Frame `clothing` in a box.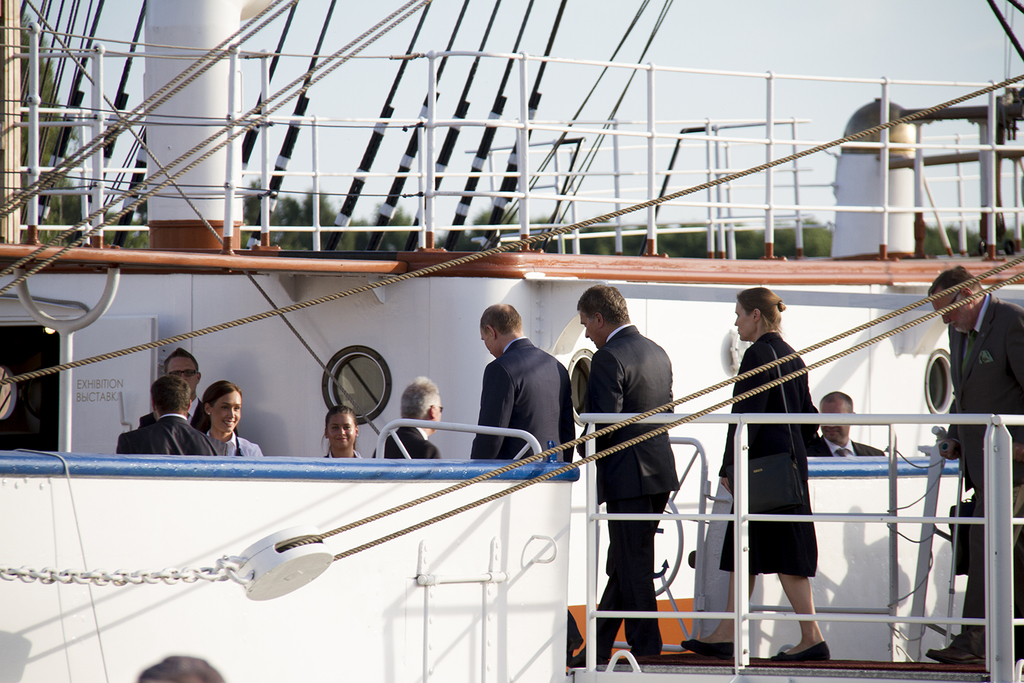
box=[946, 292, 1023, 653].
